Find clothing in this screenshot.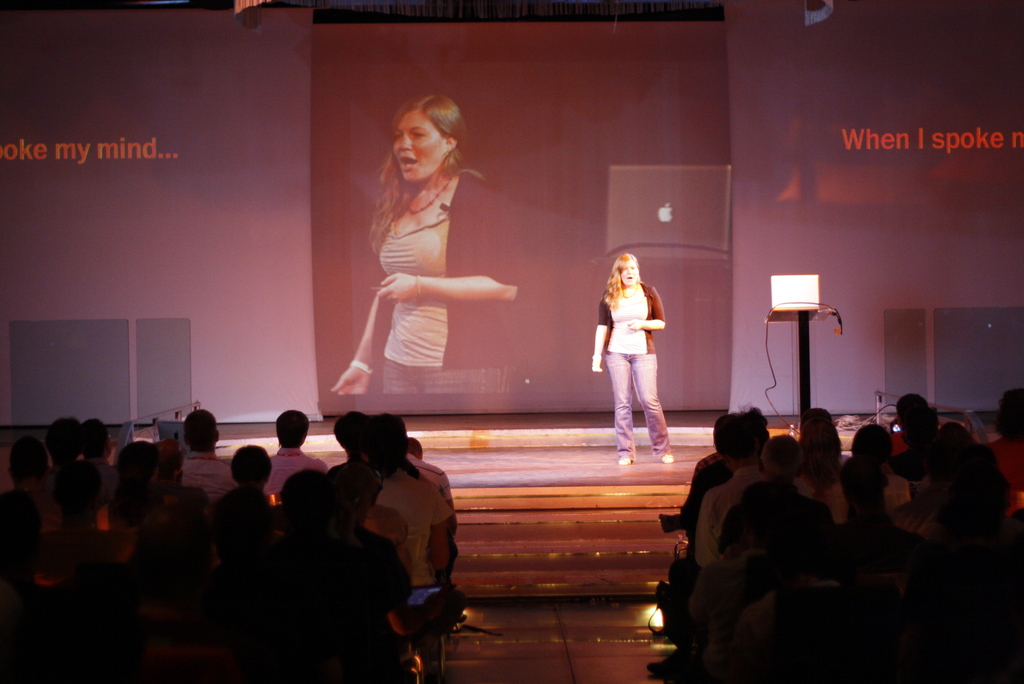
The bounding box for clothing is 226,487,273,531.
